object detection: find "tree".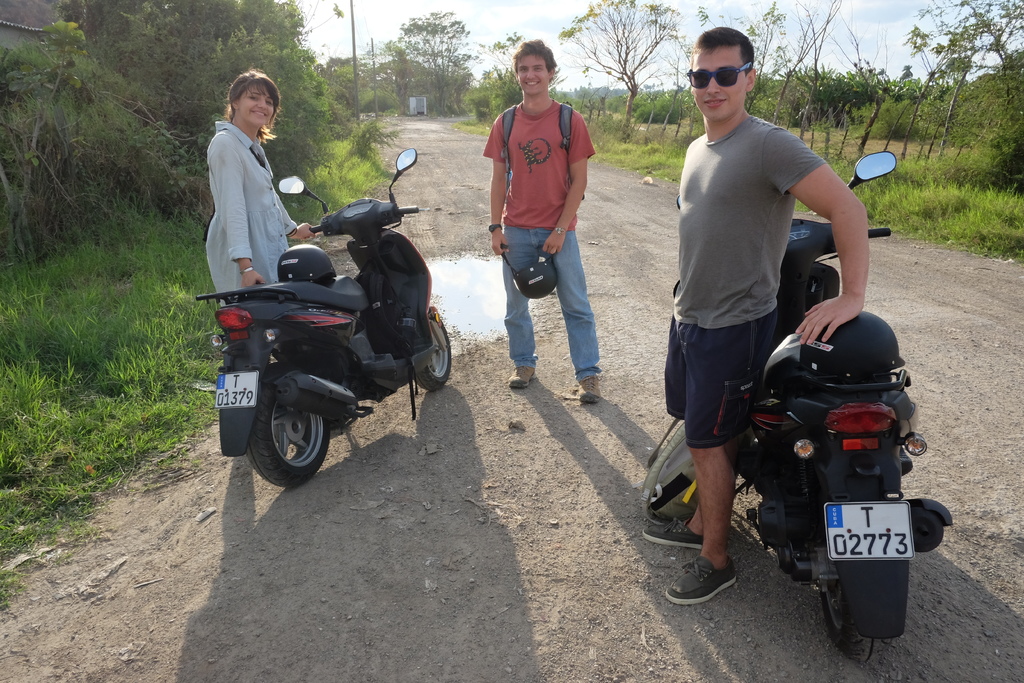
383,13,472,142.
